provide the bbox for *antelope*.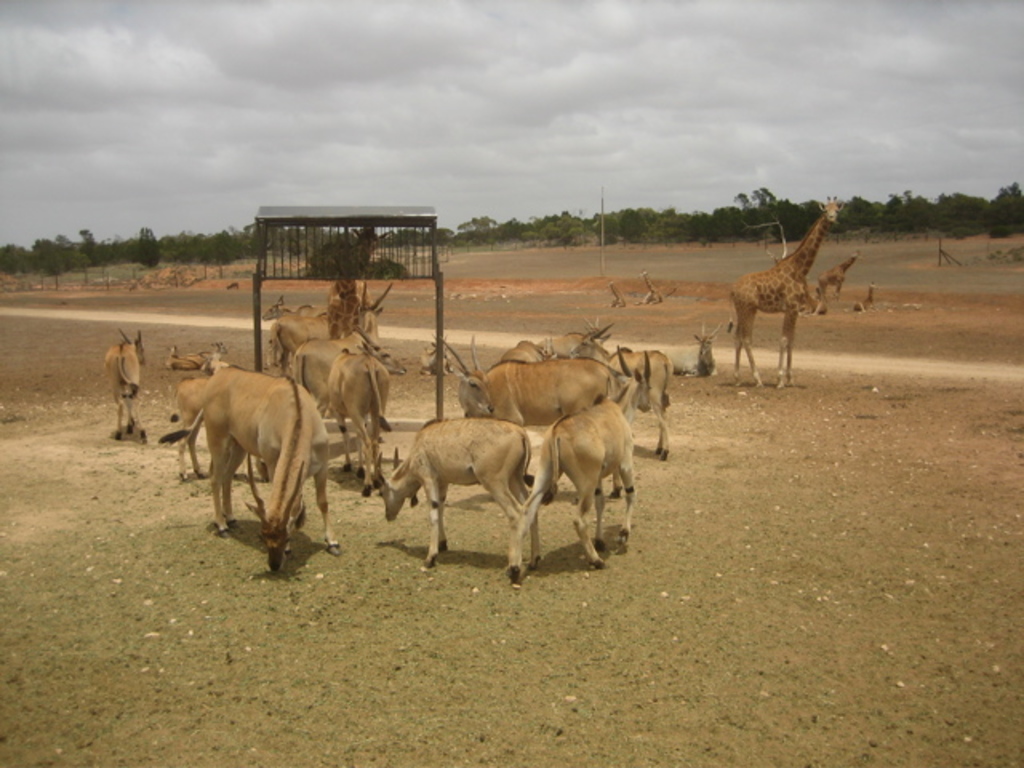
Rect(608, 282, 637, 307).
